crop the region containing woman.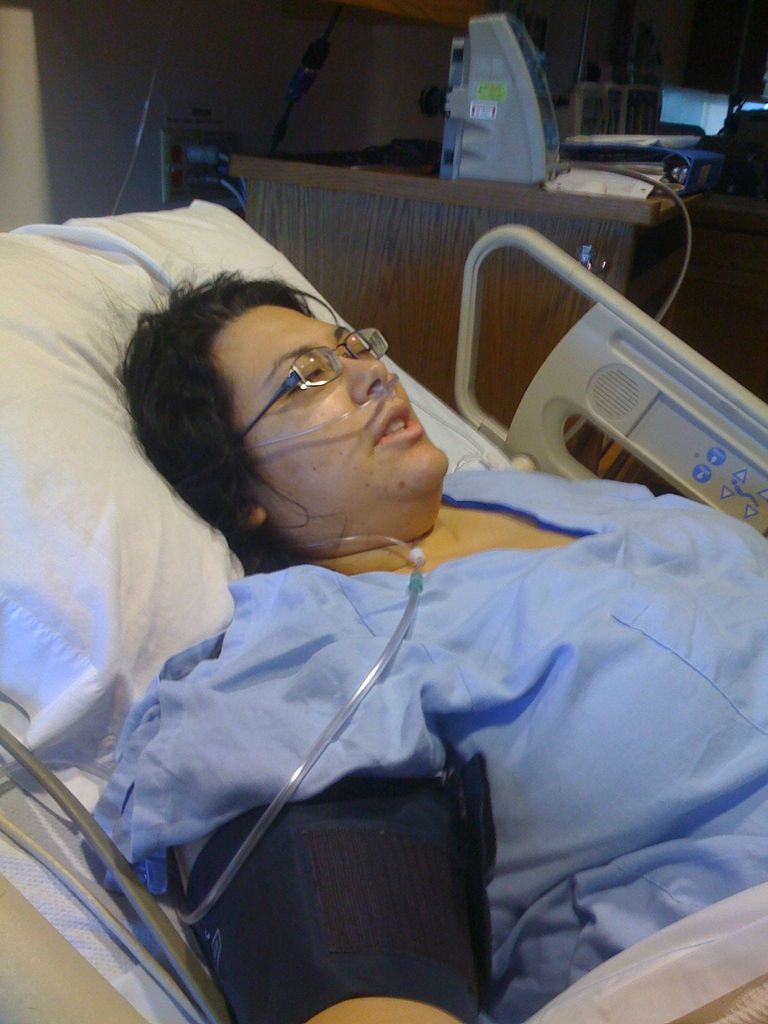
Crop region: crop(90, 264, 767, 1023).
